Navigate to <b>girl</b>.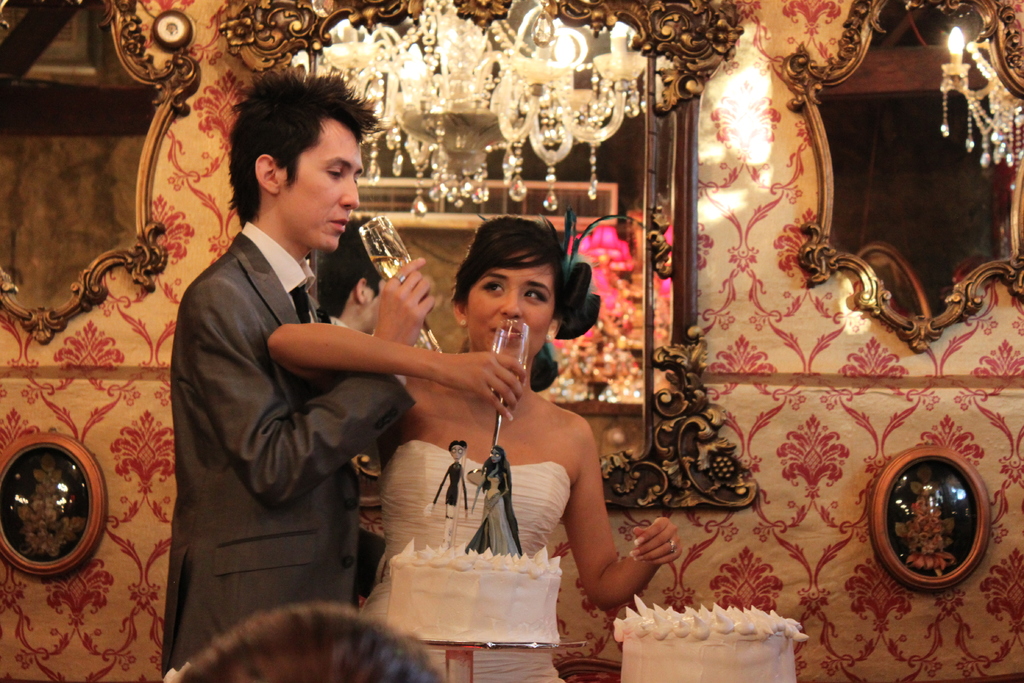
Navigation target: {"left": 268, "top": 210, "right": 682, "bottom": 682}.
